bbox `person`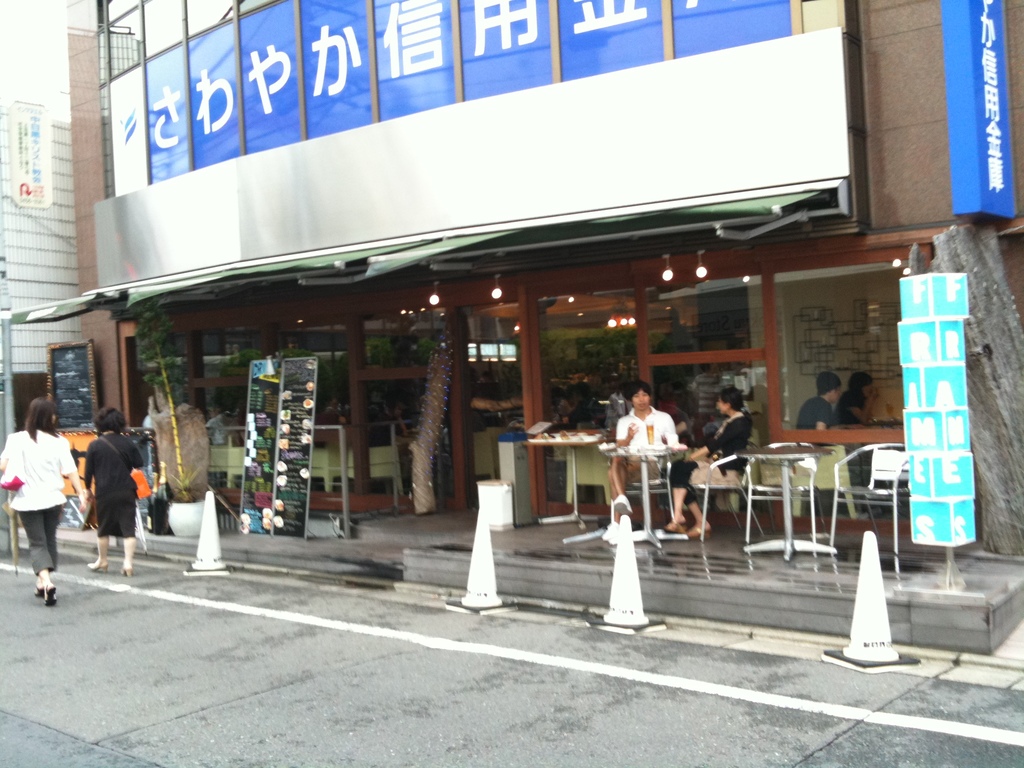
region(667, 387, 751, 538)
